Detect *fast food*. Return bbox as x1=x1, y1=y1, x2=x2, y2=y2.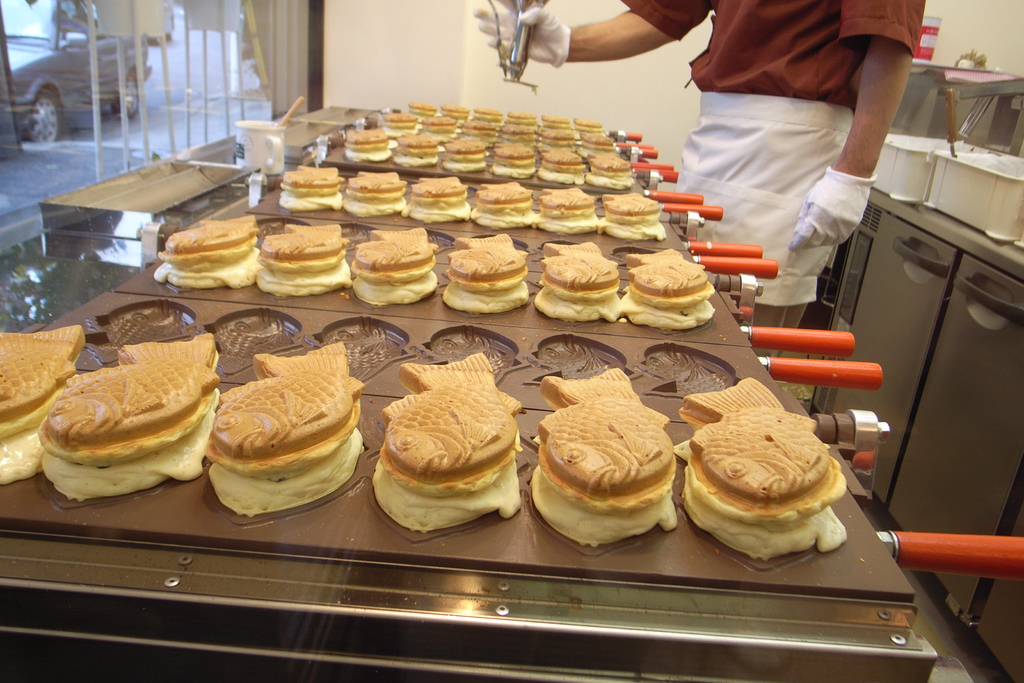
x1=153, y1=215, x2=262, y2=290.
